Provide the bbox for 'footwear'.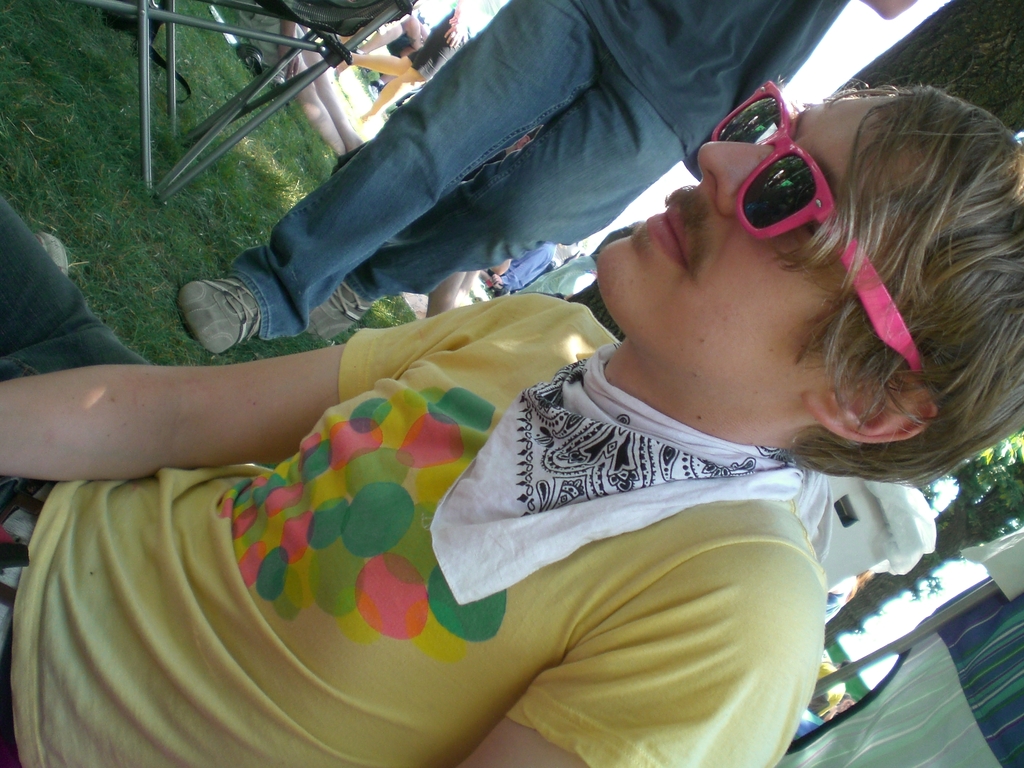
(left=237, top=46, right=265, bottom=78).
